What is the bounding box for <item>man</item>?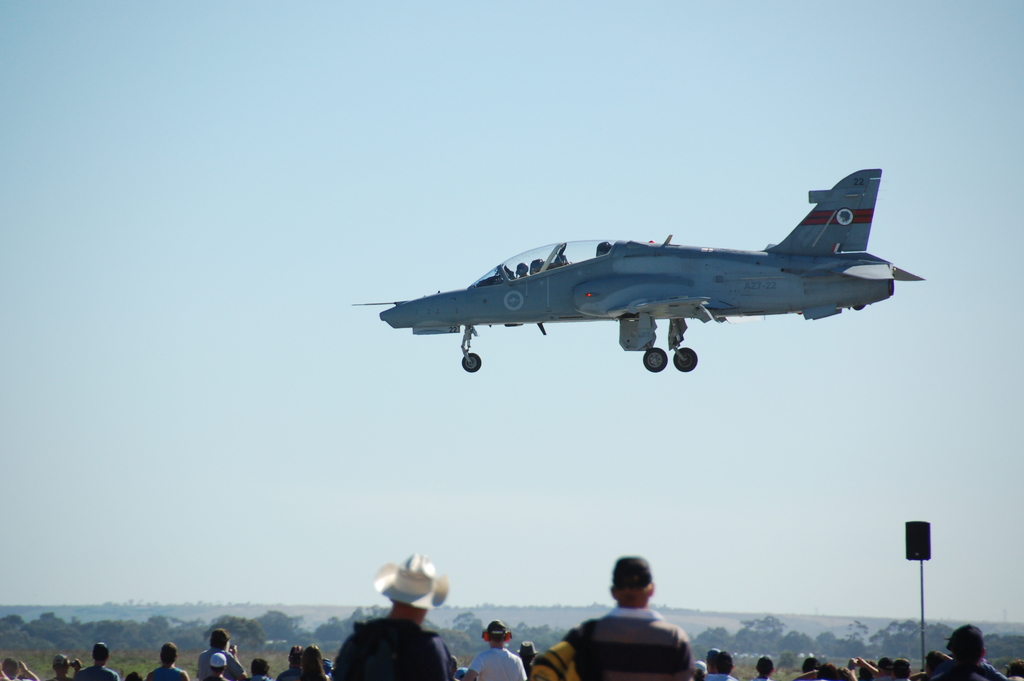
330/545/458/680.
